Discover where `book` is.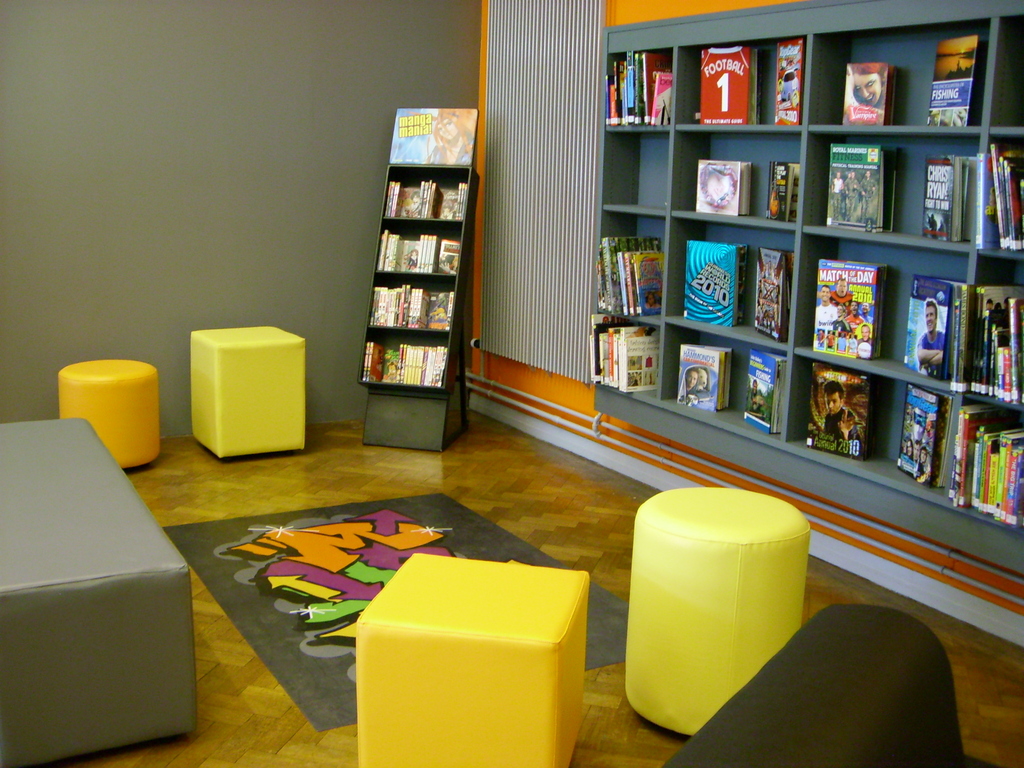
Discovered at Rect(840, 61, 895, 124).
